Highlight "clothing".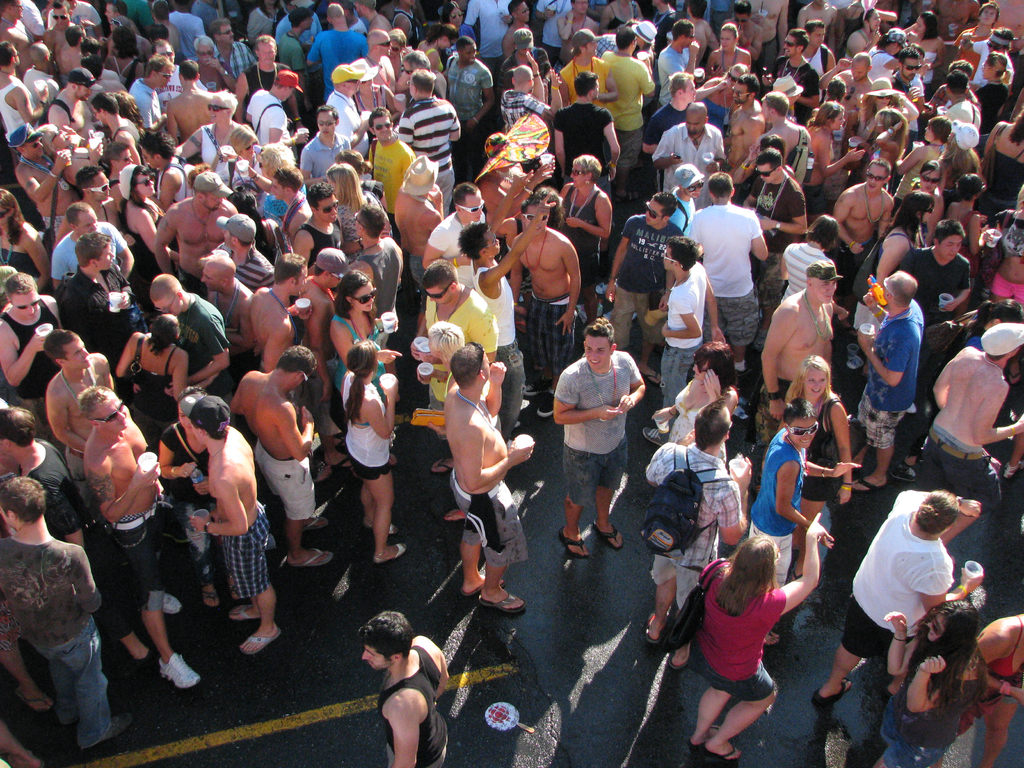
Highlighted region: (303,132,348,176).
